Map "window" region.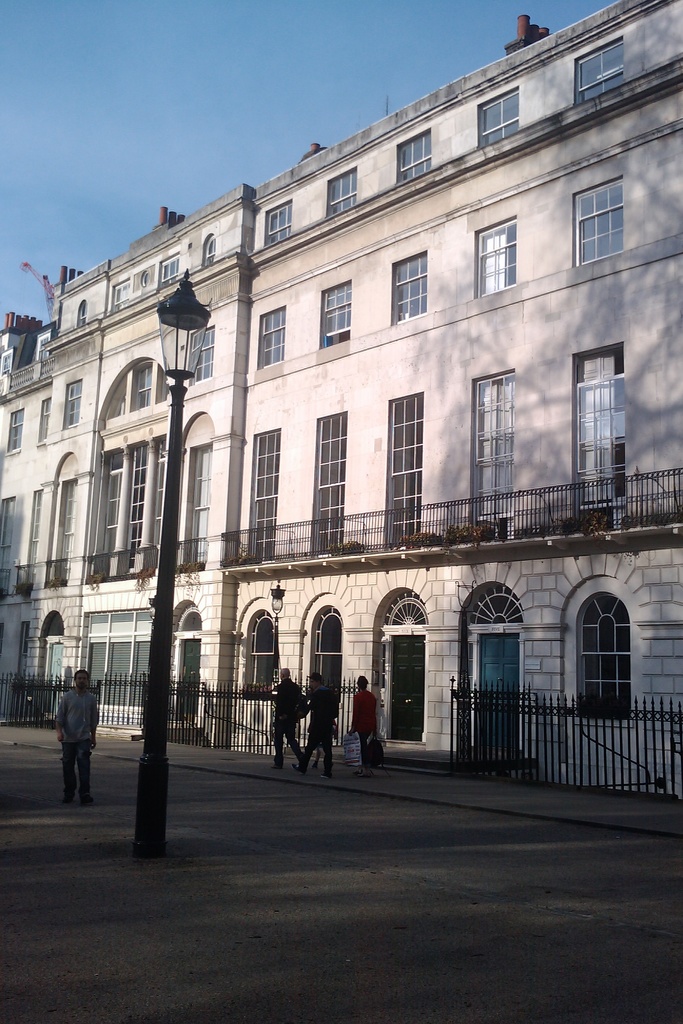
Mapped to <bbox>256, 299, 289, 369</bbox>.
